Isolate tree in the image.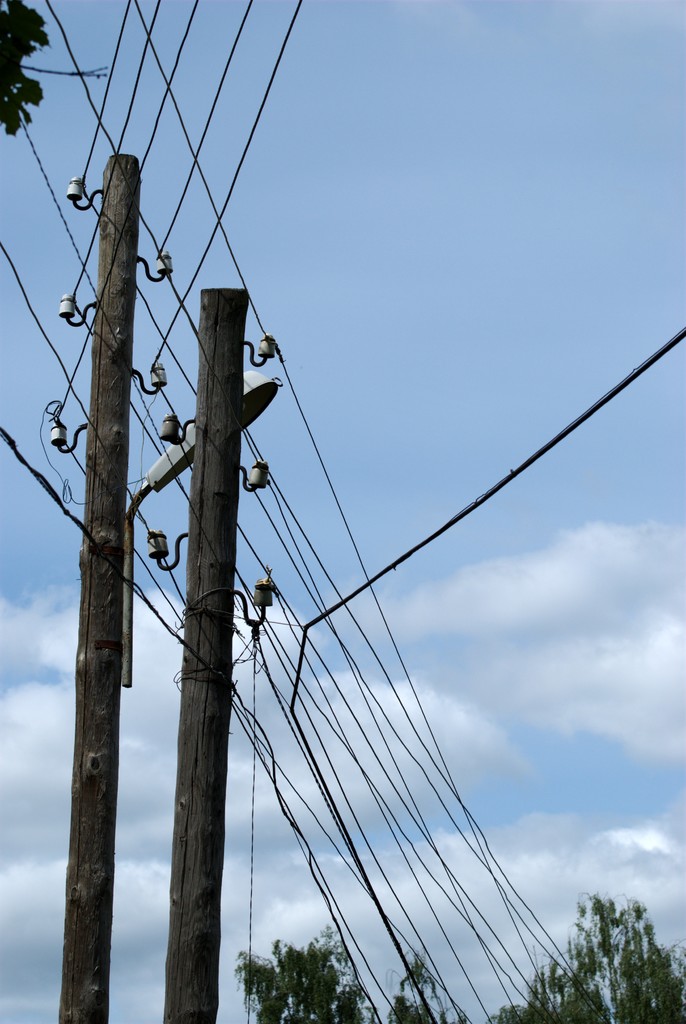
Isolated region: rect(388, 945, 442, 1023).
